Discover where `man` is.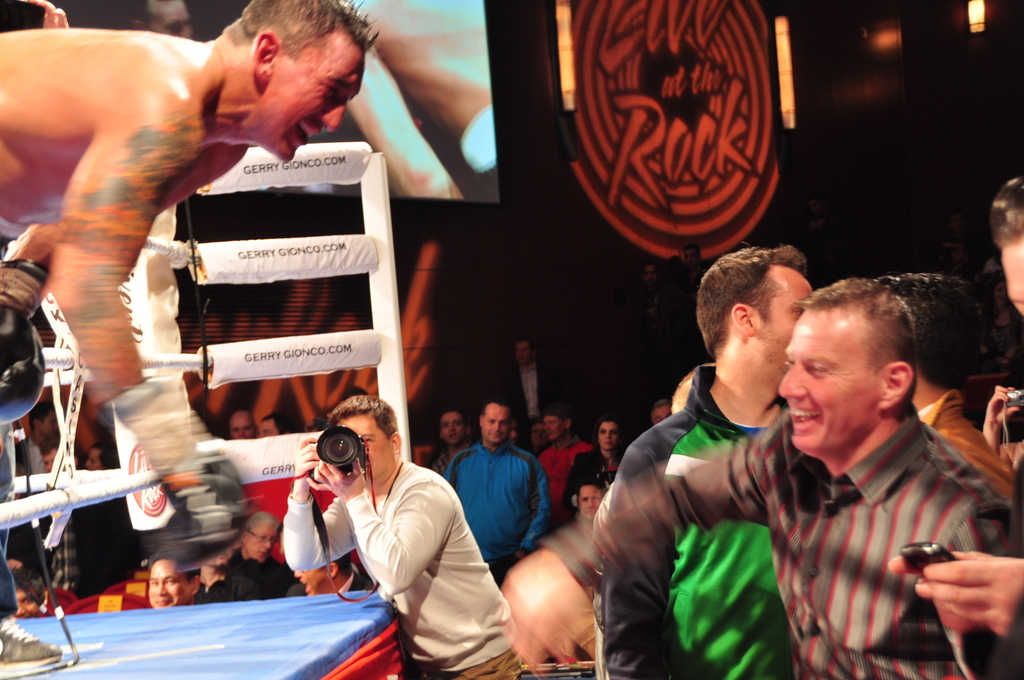
Discovered at <region>198, 511, 295, 603</region>.
